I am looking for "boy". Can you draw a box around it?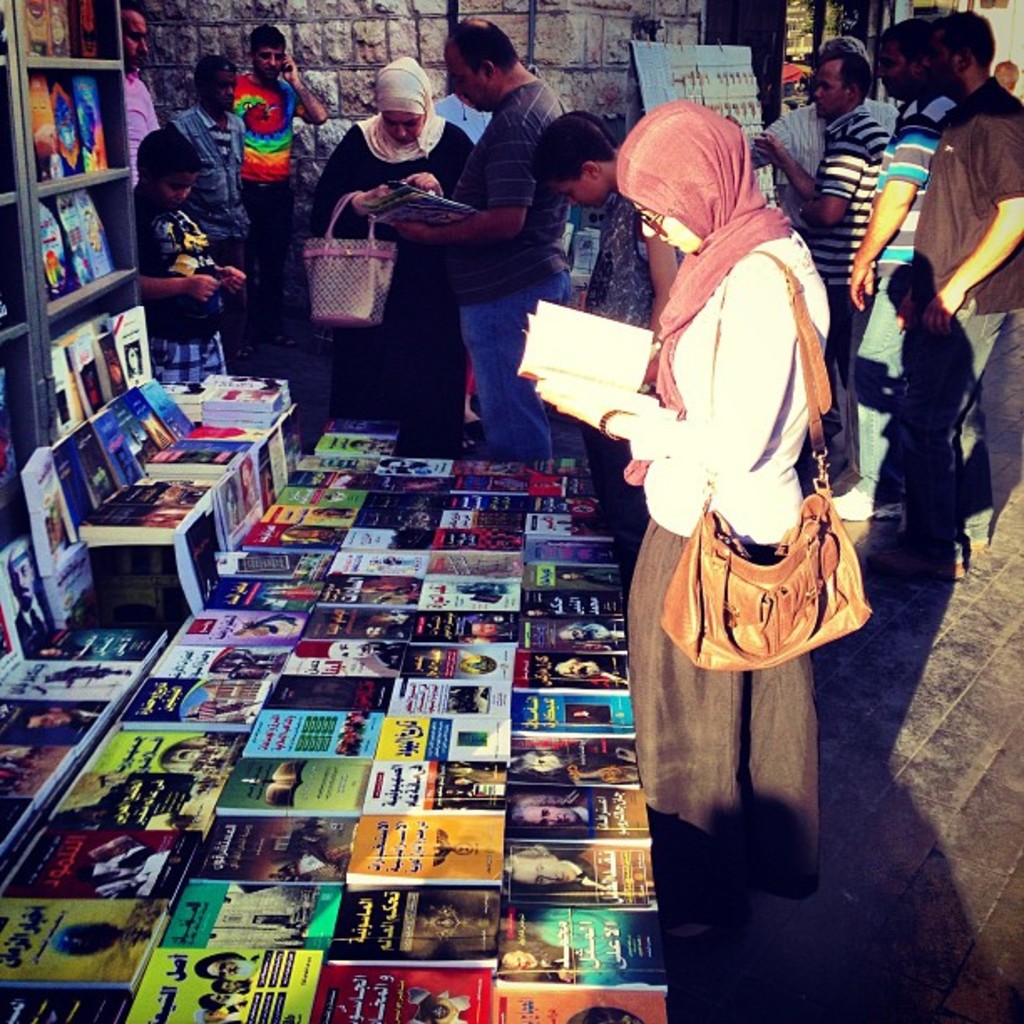
Sure, the bounding box is box(129, 127, 244, 383).
